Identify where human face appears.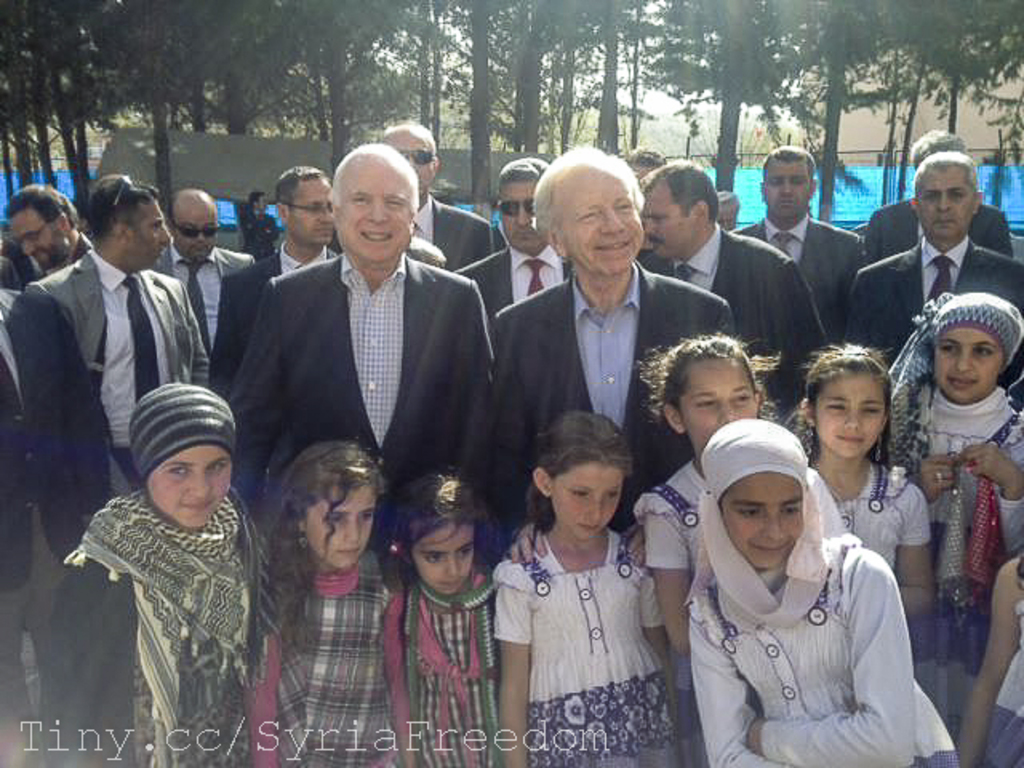
Appears at box=[678, 358, 757, 445].
